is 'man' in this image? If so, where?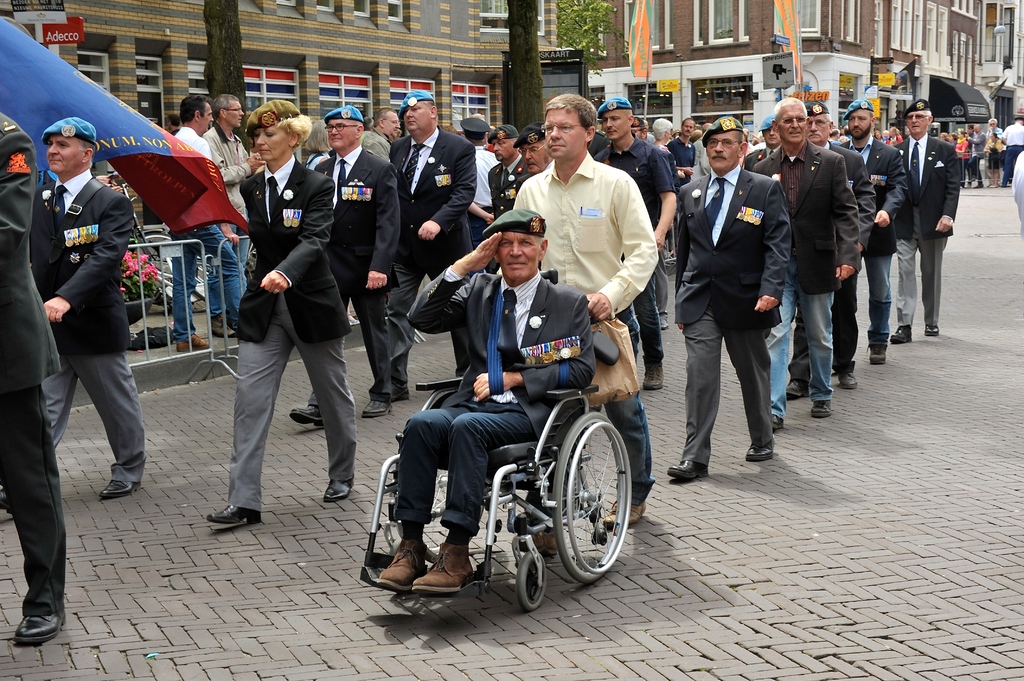
Yes, at left=842, top=99, right=902, bottom=362.
